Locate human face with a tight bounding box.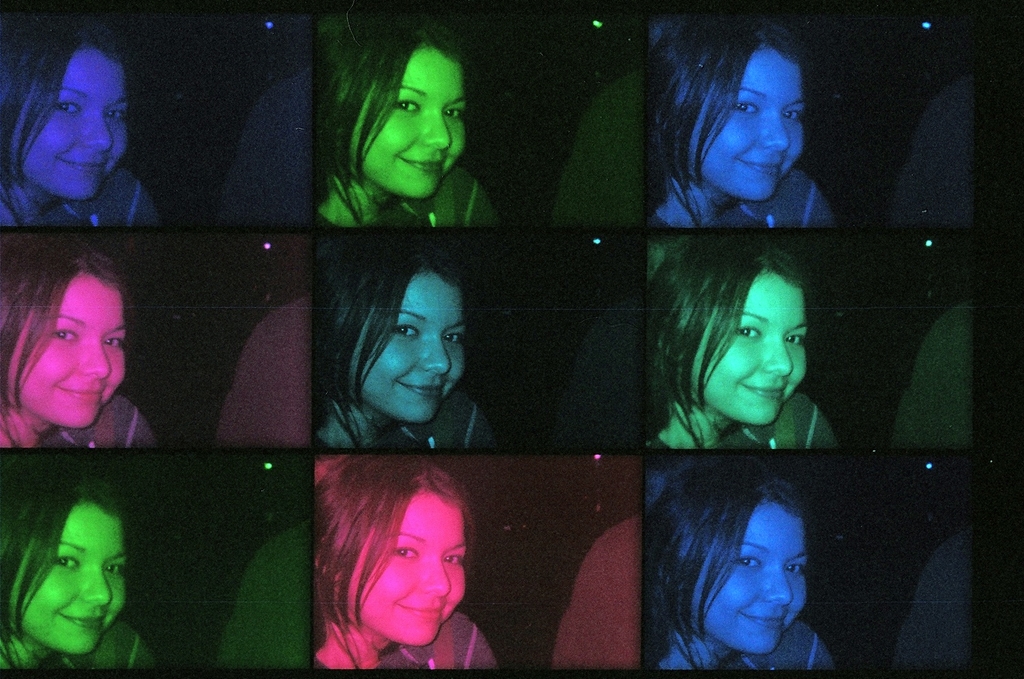
{"x1": 690, "y1": 500, "x2": 810, "y2": 658}.
